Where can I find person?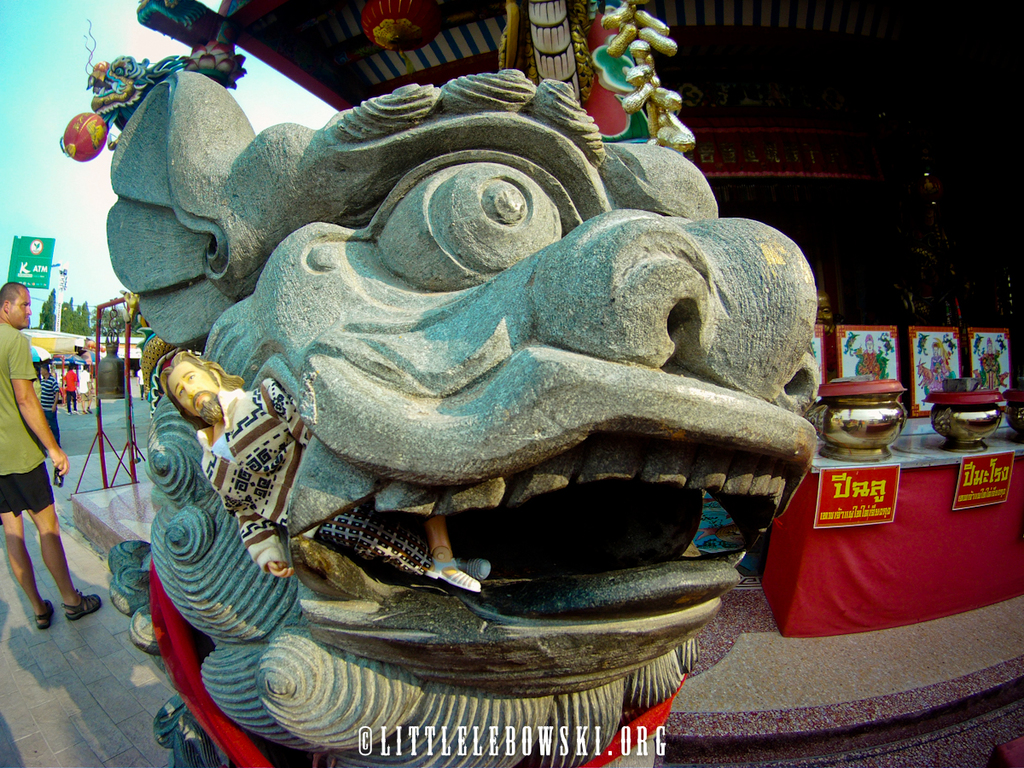
You can find it at [68, 356, 84, 410].
